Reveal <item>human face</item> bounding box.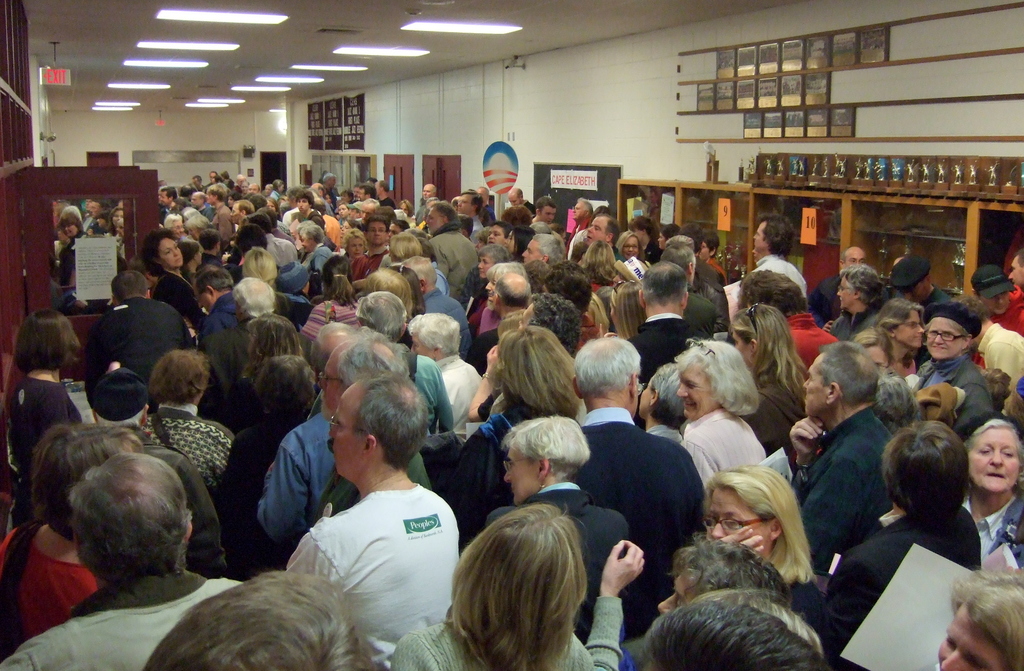
Revealed: (left=97, top=213, right=106, bottom=225).
